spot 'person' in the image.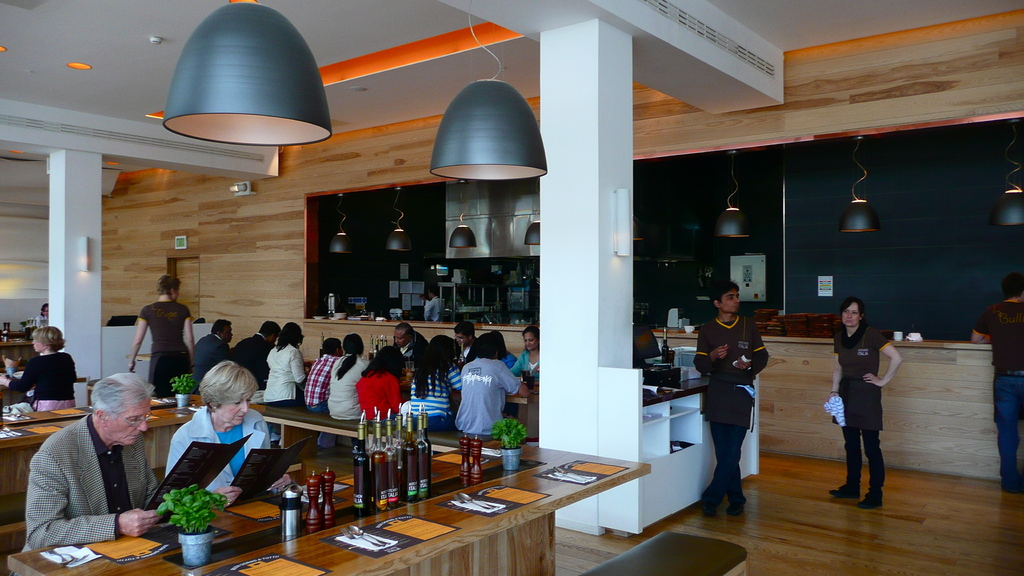
'person' found at <bbox>165, 365, 273, 513</bbox>.
